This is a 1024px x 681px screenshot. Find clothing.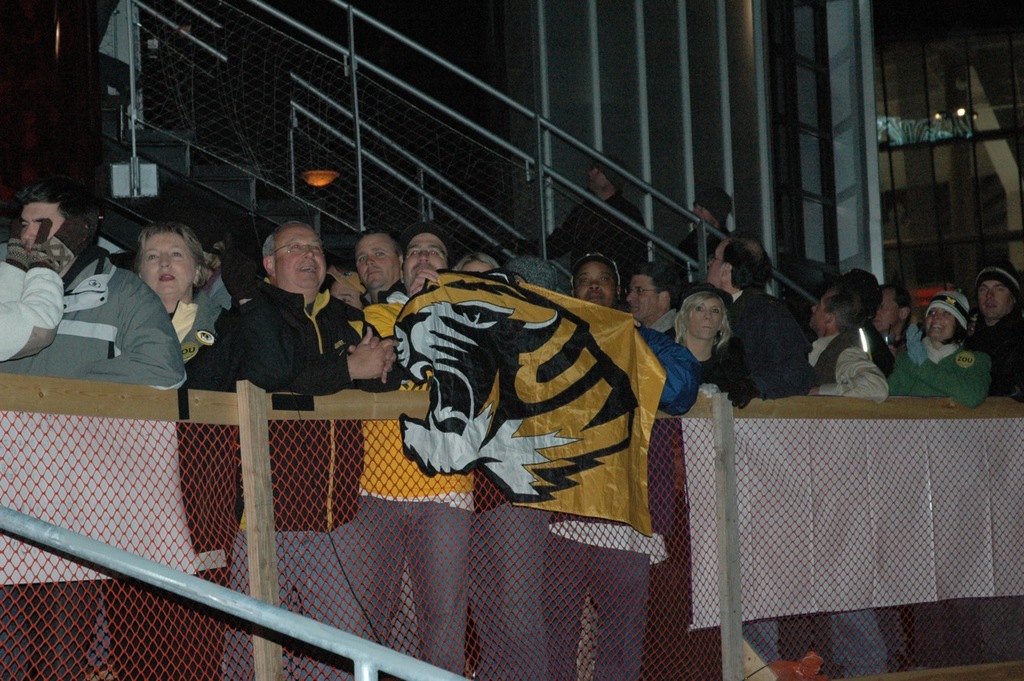
Bounding box: 333,276,465,667.
